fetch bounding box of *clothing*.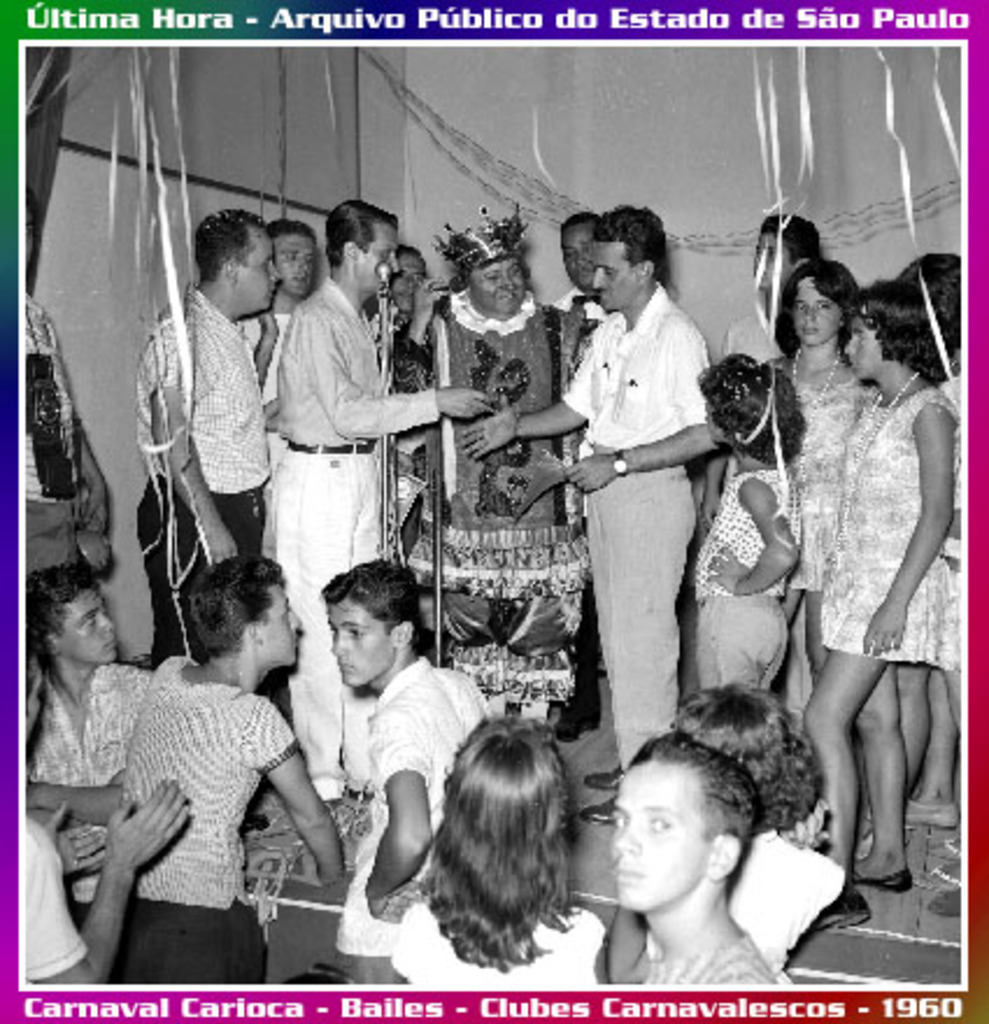
Bbox: 405,882,591,996.
